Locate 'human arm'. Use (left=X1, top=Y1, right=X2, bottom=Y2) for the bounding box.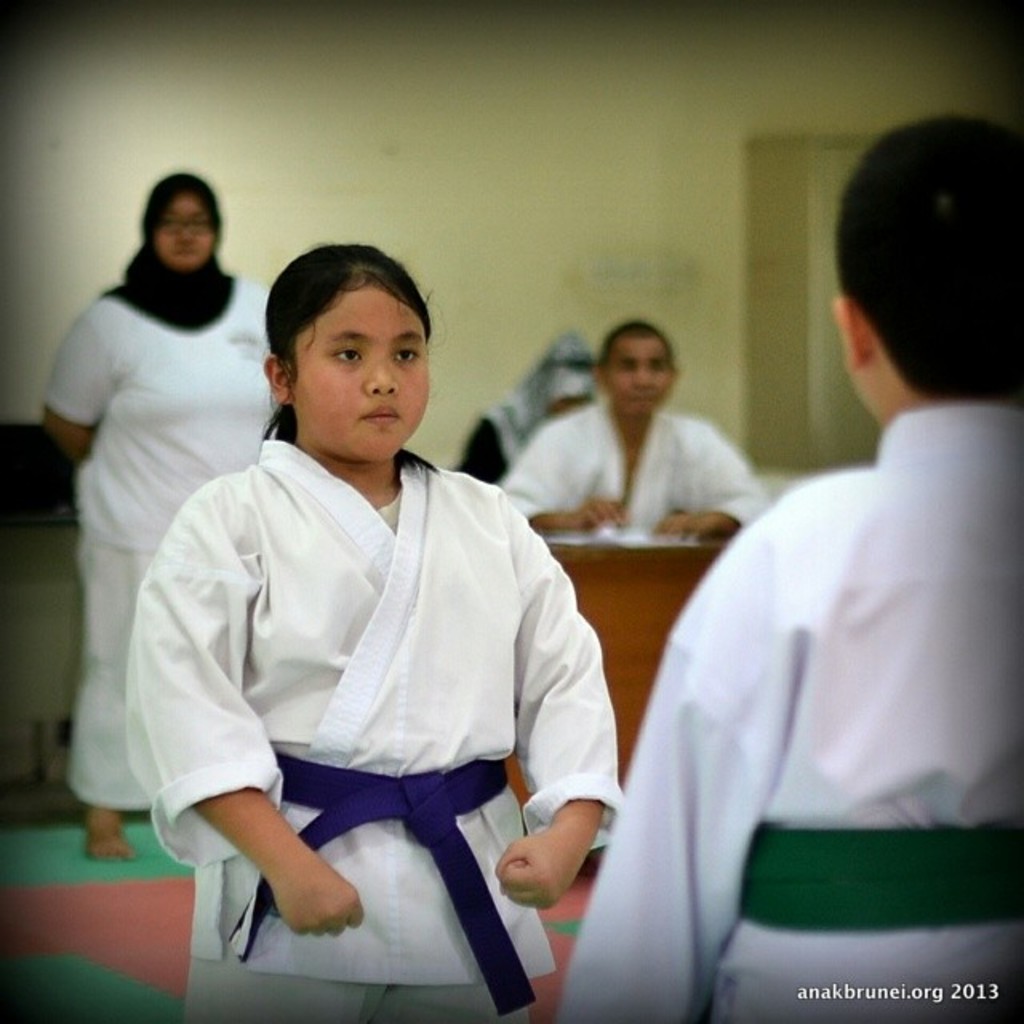
(left=27, top=298, right=125, bottom=469).
